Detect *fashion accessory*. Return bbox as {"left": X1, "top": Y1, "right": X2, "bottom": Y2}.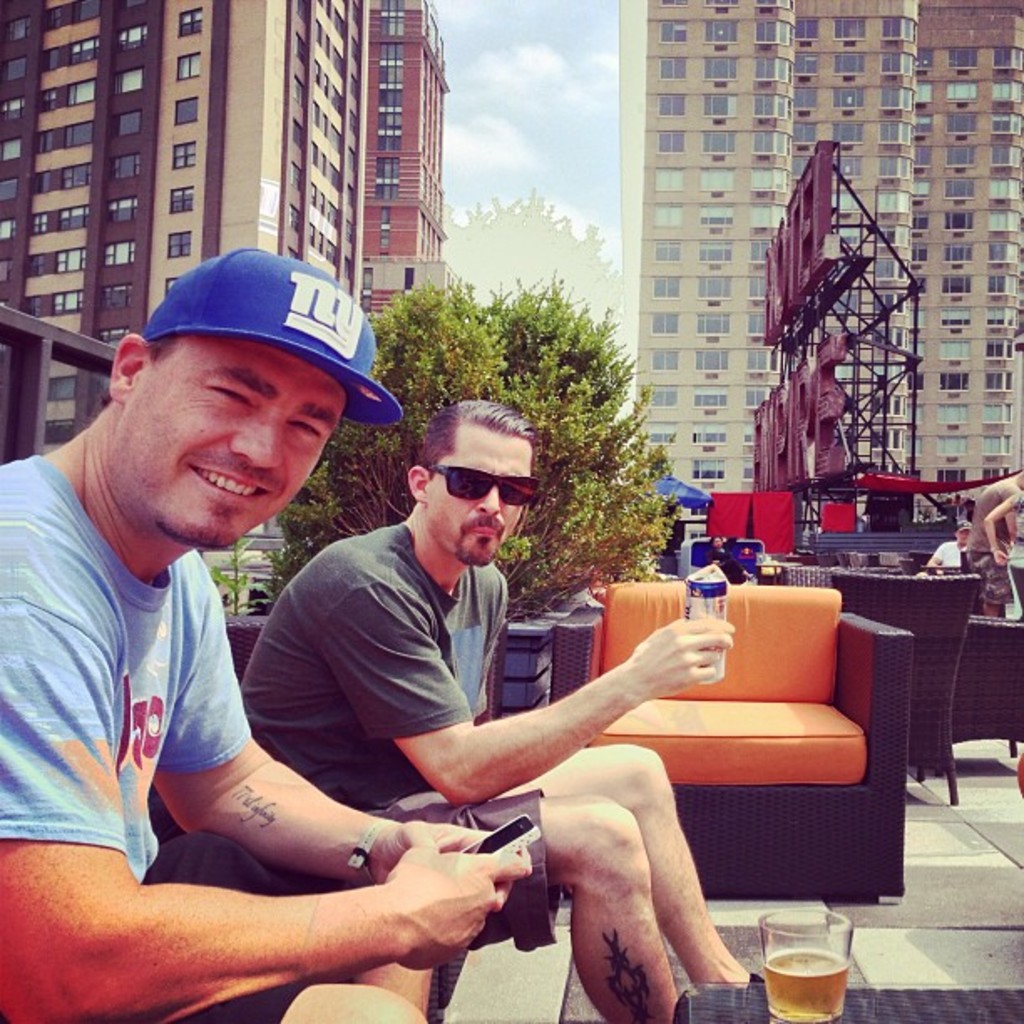
{"left": 137, "top": 239, "right": 405, "bottom": 432}.
